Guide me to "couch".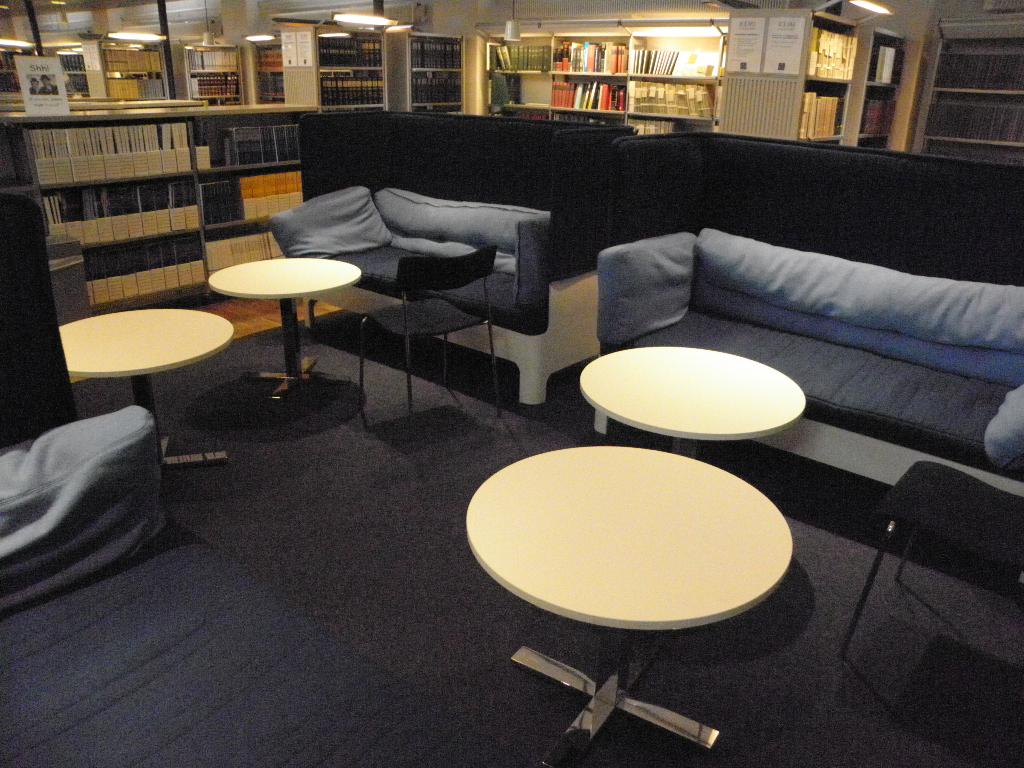
Guidance: Rect(258, 180, 598, 408).
